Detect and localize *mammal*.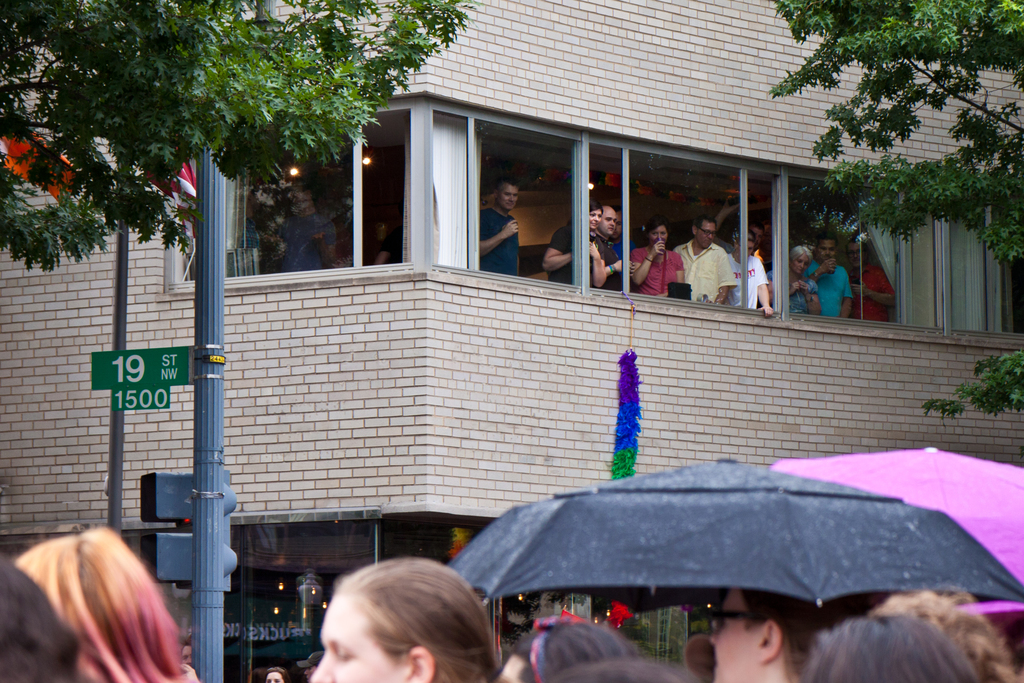
Localized at BBox(626, 222, 684, 299).
